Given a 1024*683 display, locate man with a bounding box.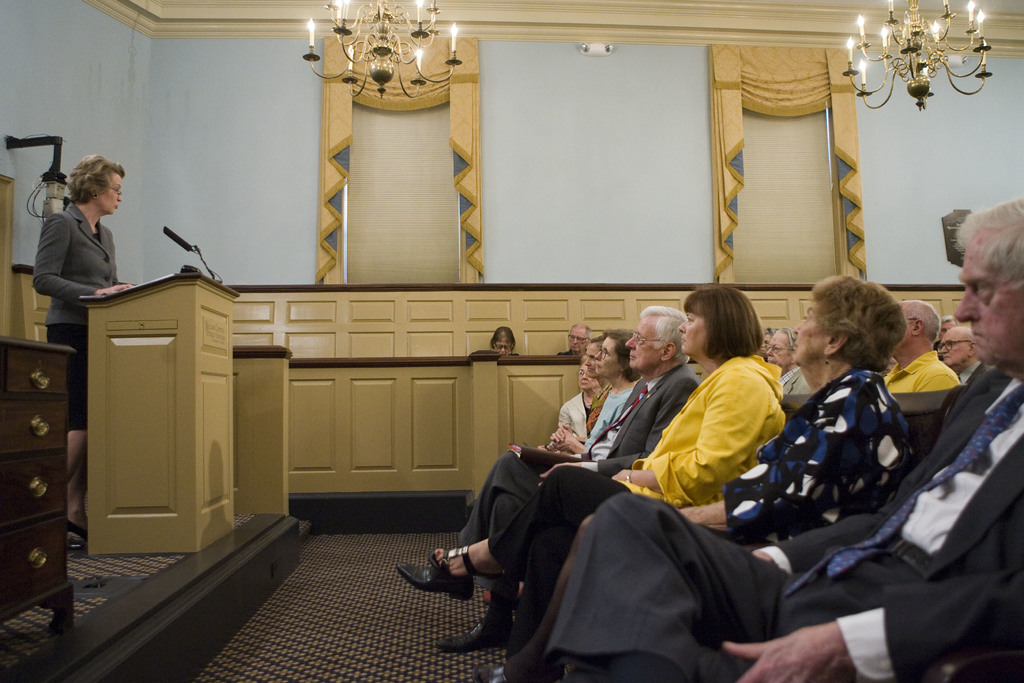
Located: x1=434 y1=307 x2=698 y2=650.
